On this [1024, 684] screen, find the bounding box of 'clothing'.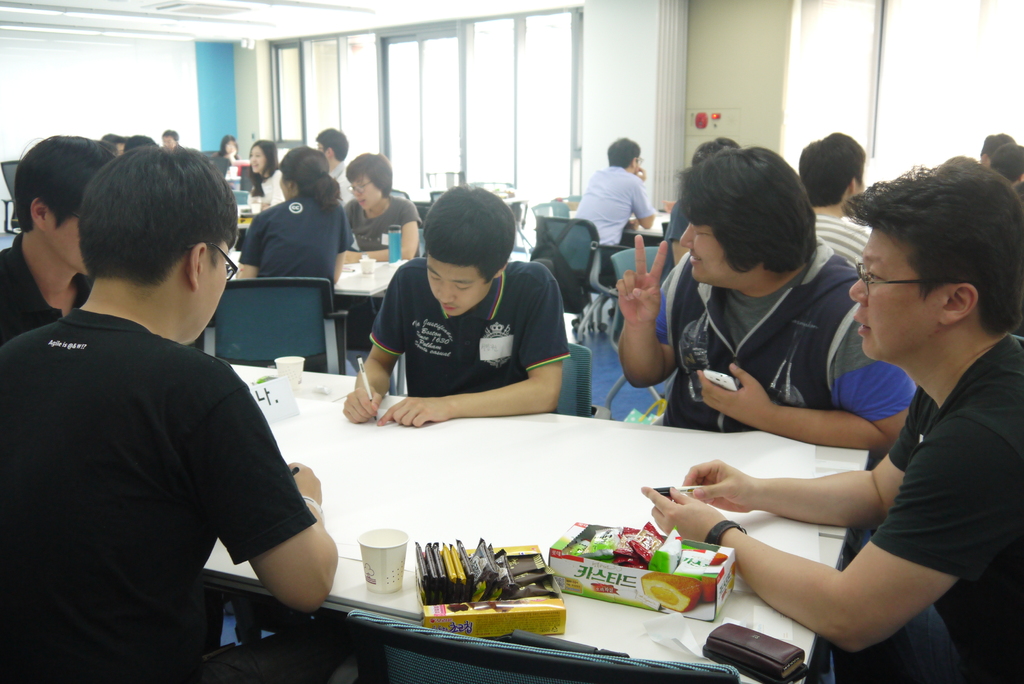
Bounding box: 338,197,427,247.
